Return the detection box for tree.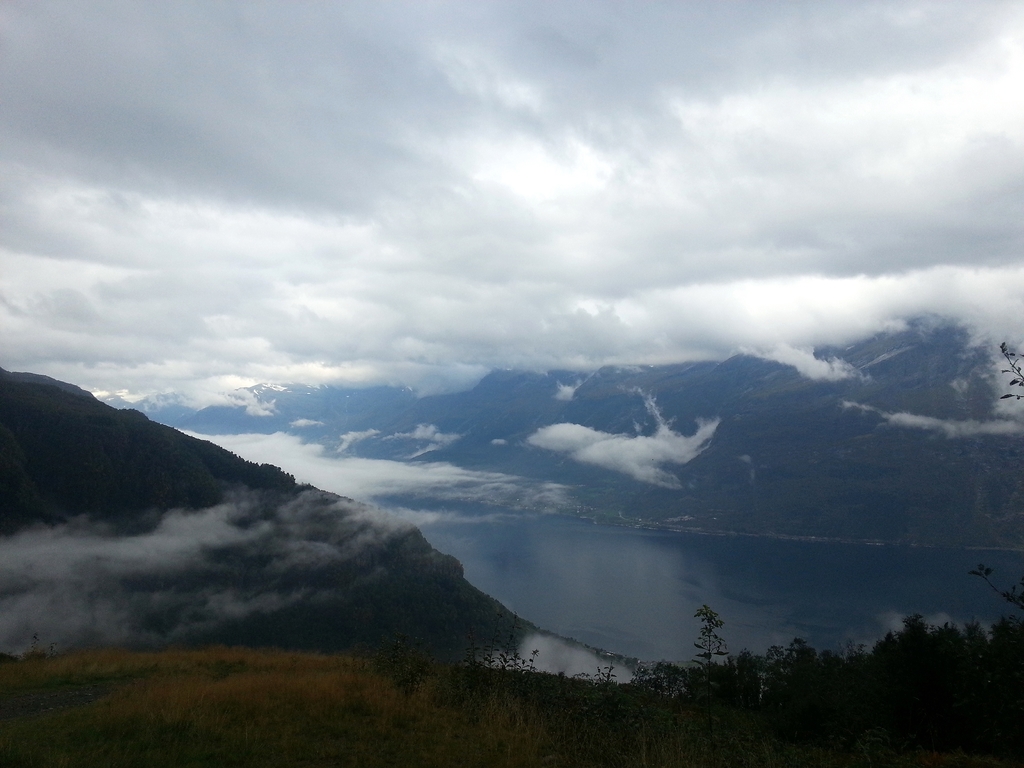
pyautogui.locateOnScreen(678, 599, 719, 680).
